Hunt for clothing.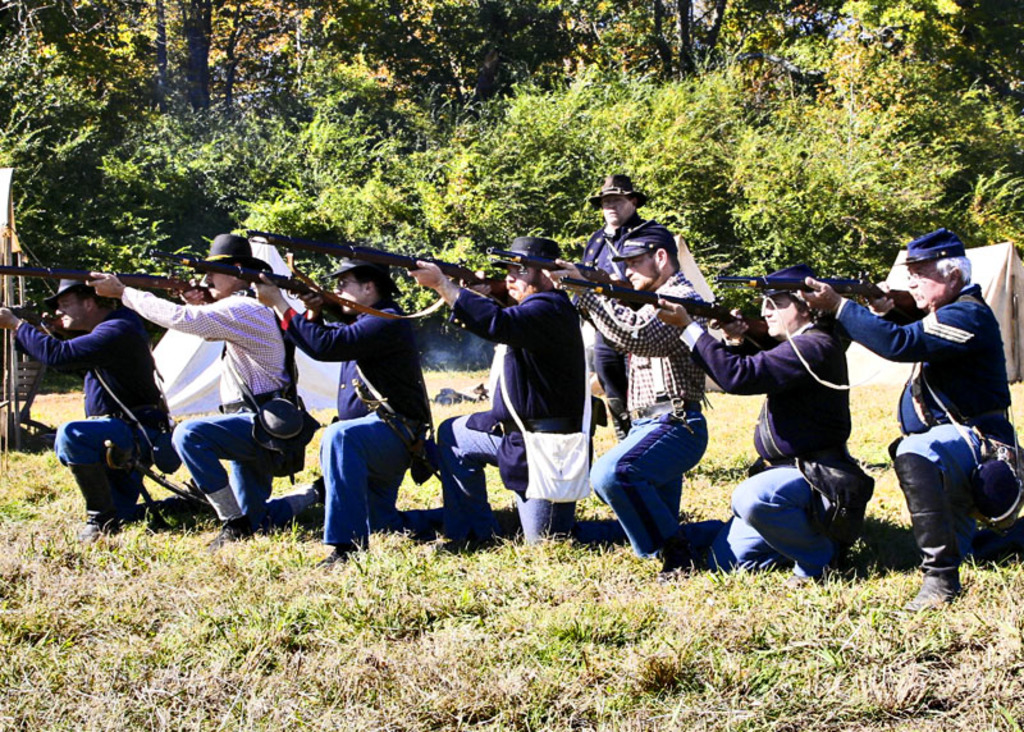
Hunted down at pyautogui.locateOnScreen(31, 267, 175, 507).
